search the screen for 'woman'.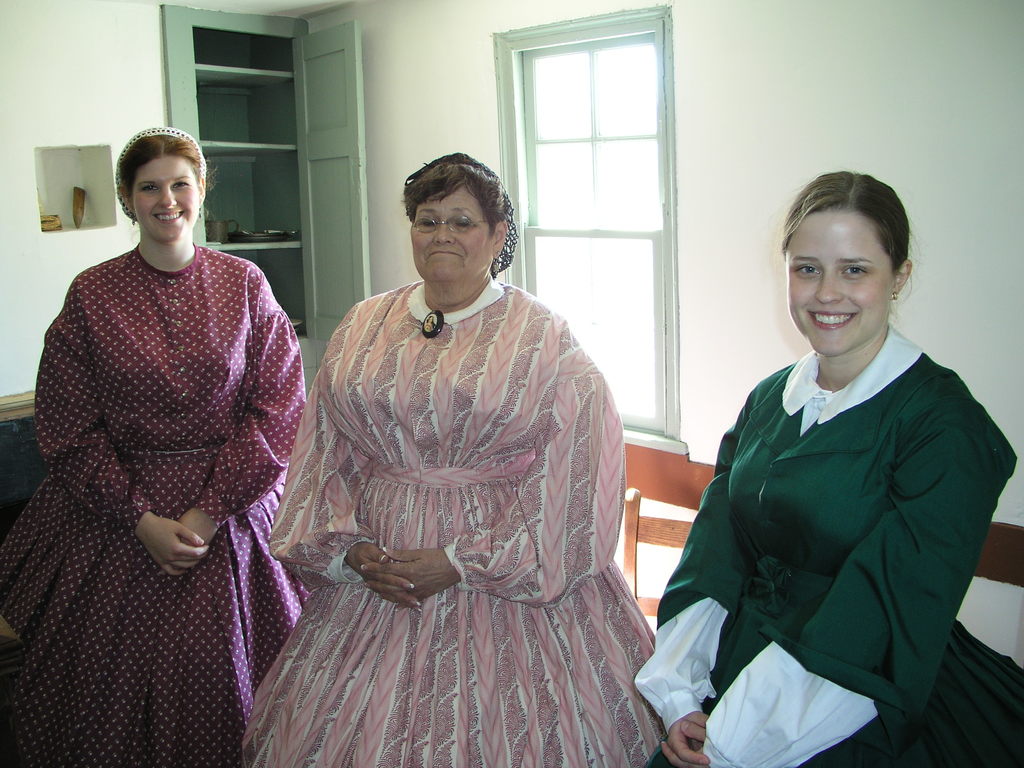
Found at pyautogui.locateOnScreen(0, 126, 308, 767).
